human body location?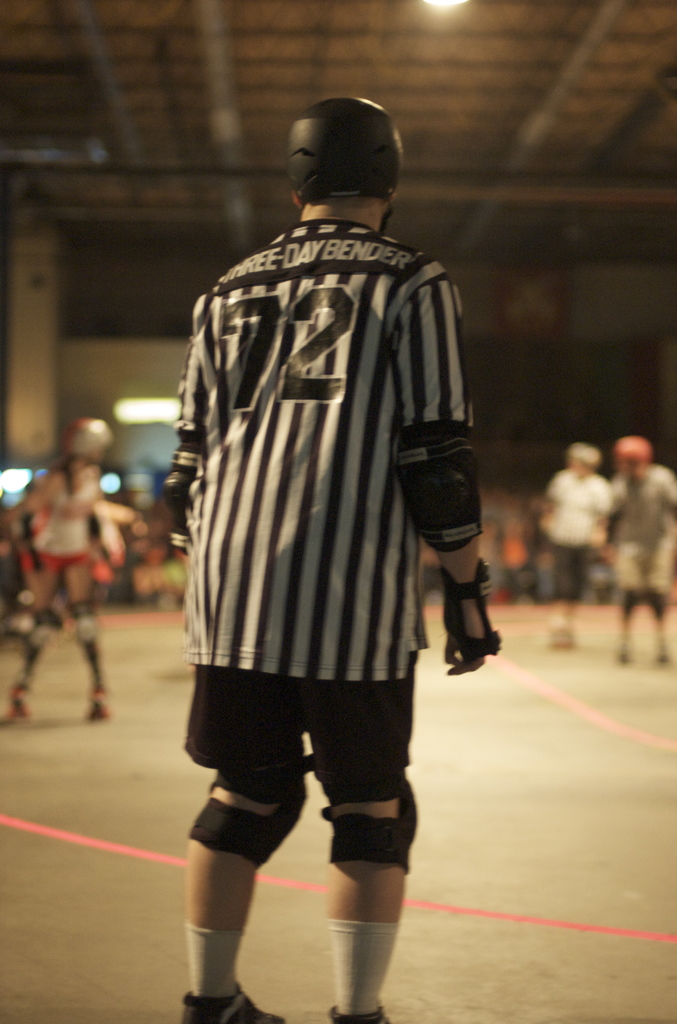
x1=605 y1=440 x2=676 y2=655
